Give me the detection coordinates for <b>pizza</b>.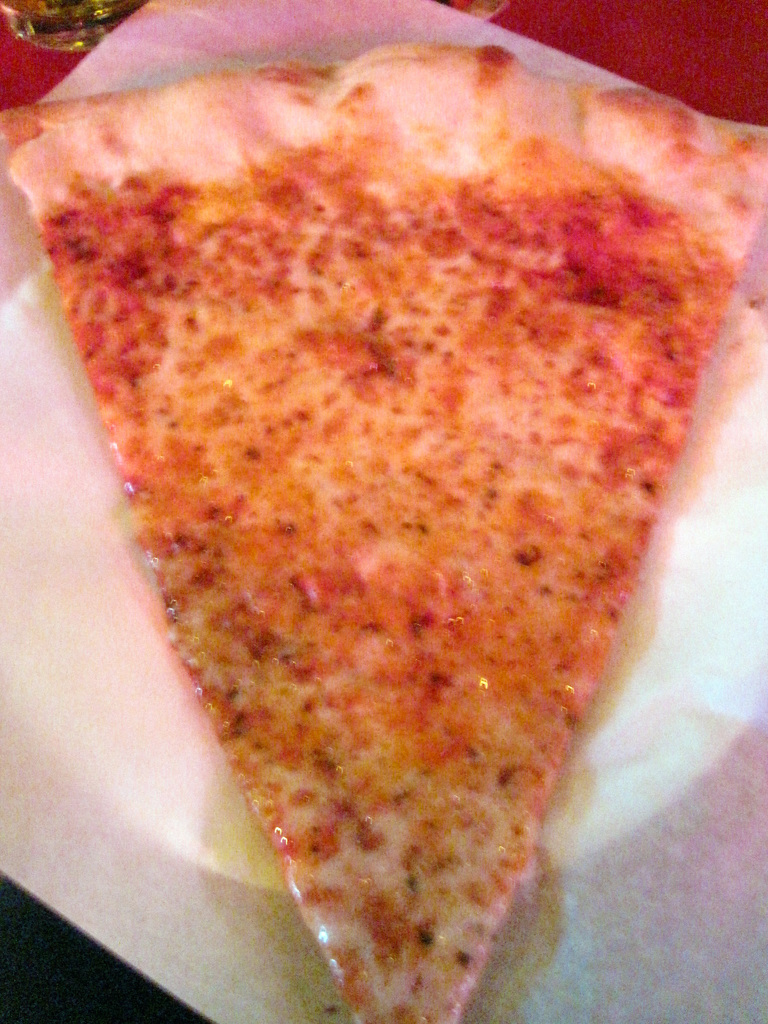
(left=50, top=0, right=741, bottom=1023).
